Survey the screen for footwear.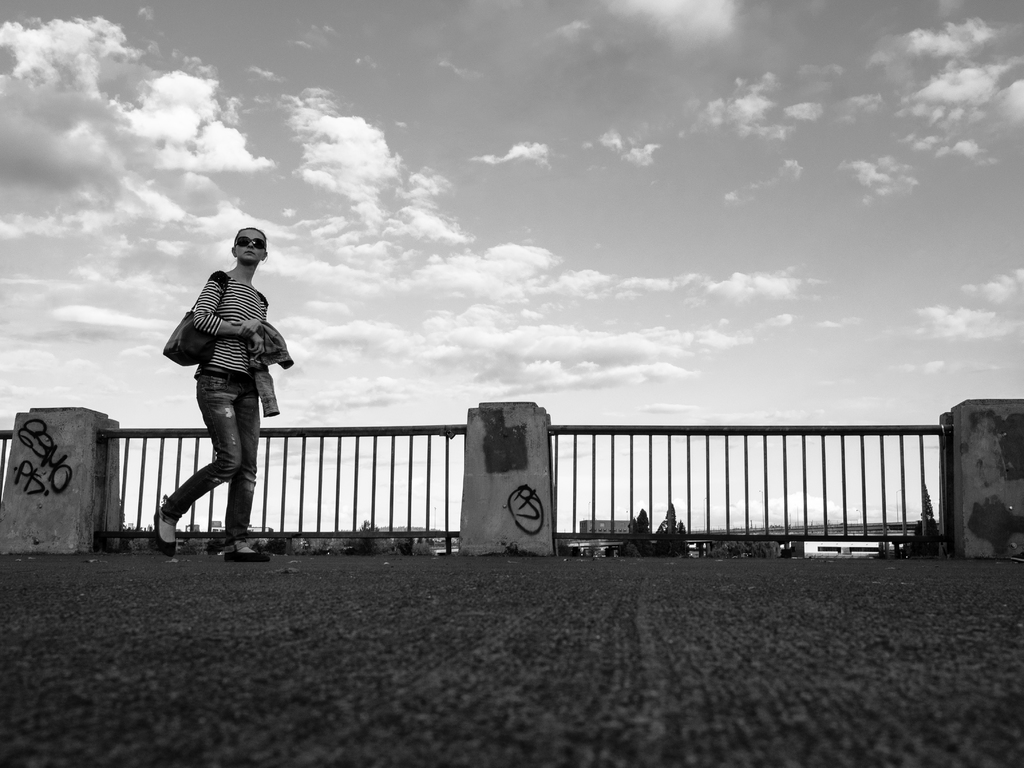
Survey found: BBox(154, 511, 173, 551).
